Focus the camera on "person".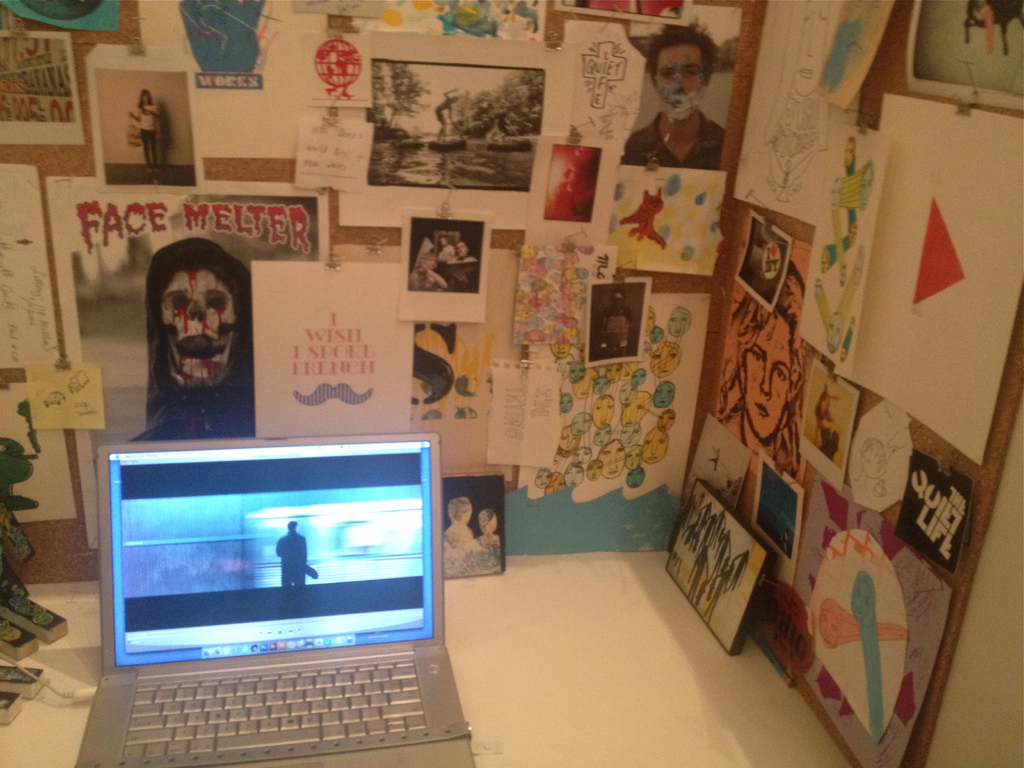
Focus region: Rect(135, 94, 157, 172).
